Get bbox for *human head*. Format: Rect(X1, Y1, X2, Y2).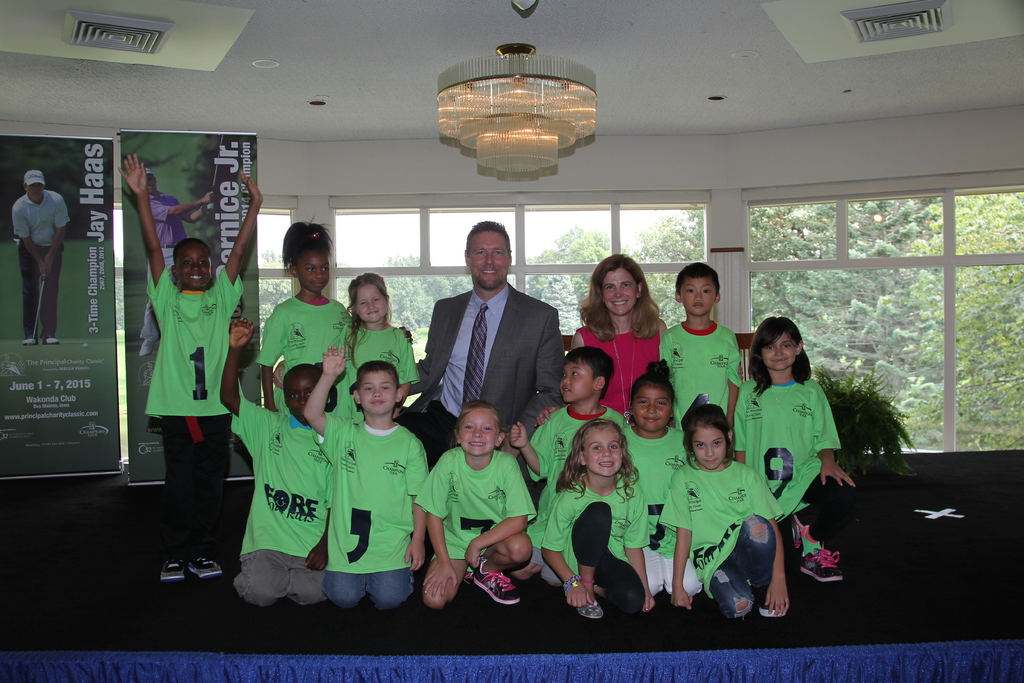
Rect(464, 223, 513, 288).
